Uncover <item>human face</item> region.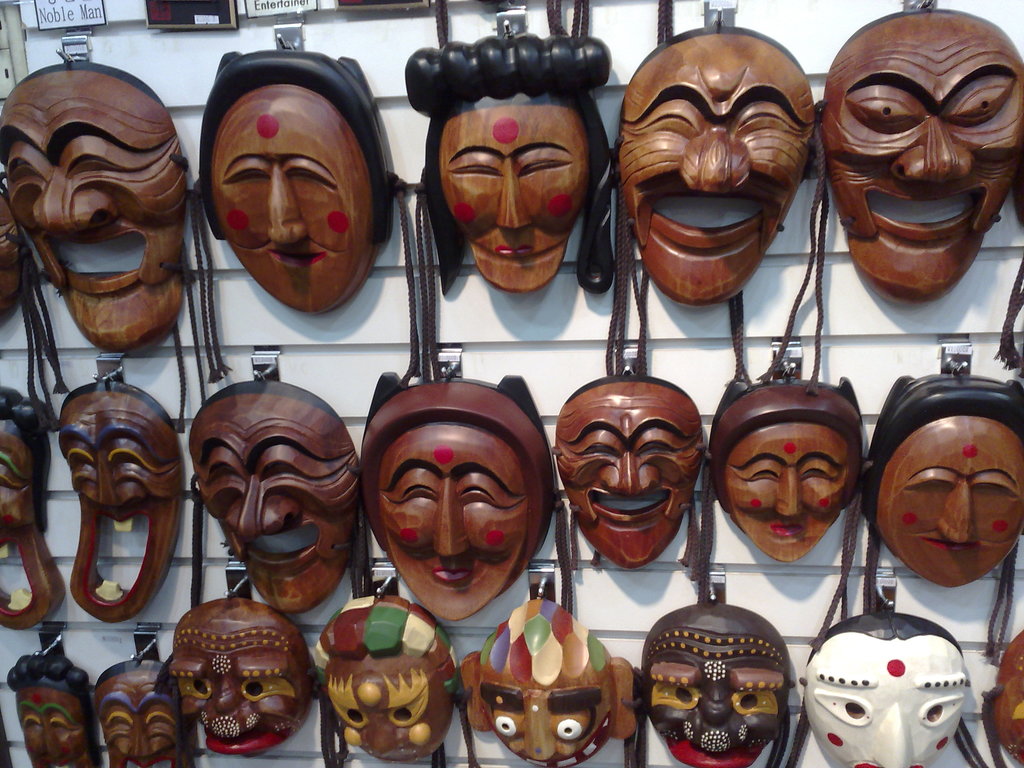
Uncovered: {"x1": 560, "y1": 381, "x2": 703, "y2": 560}.
